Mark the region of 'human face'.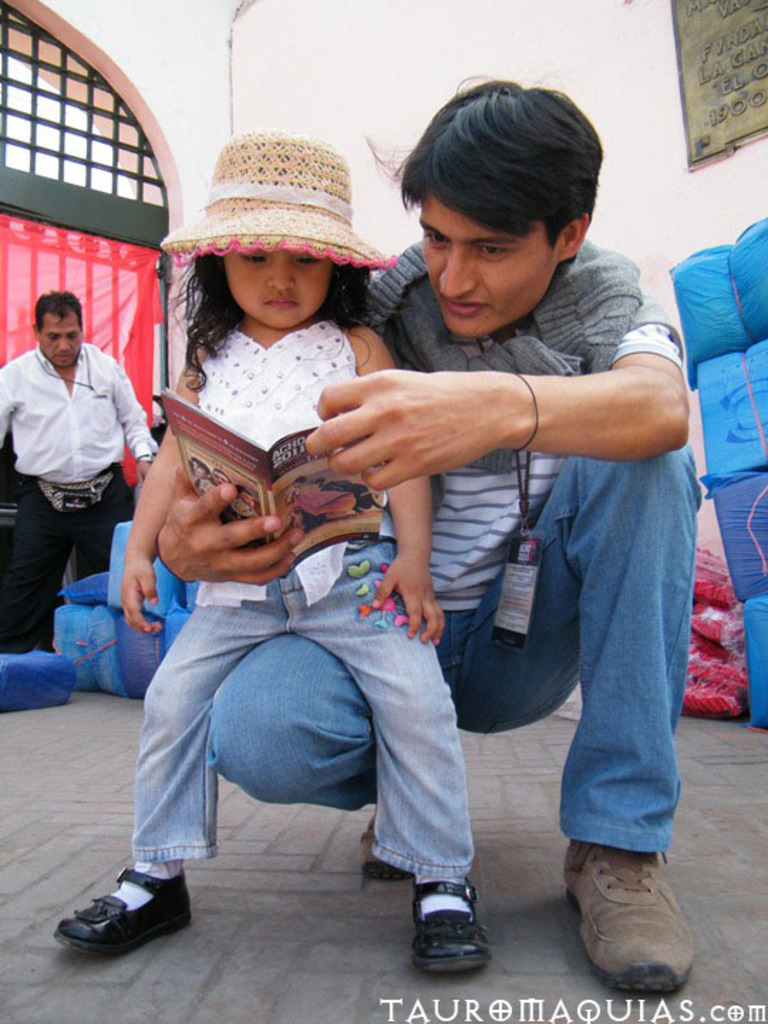
Region: bbox=(37, 303, 80, 368).
